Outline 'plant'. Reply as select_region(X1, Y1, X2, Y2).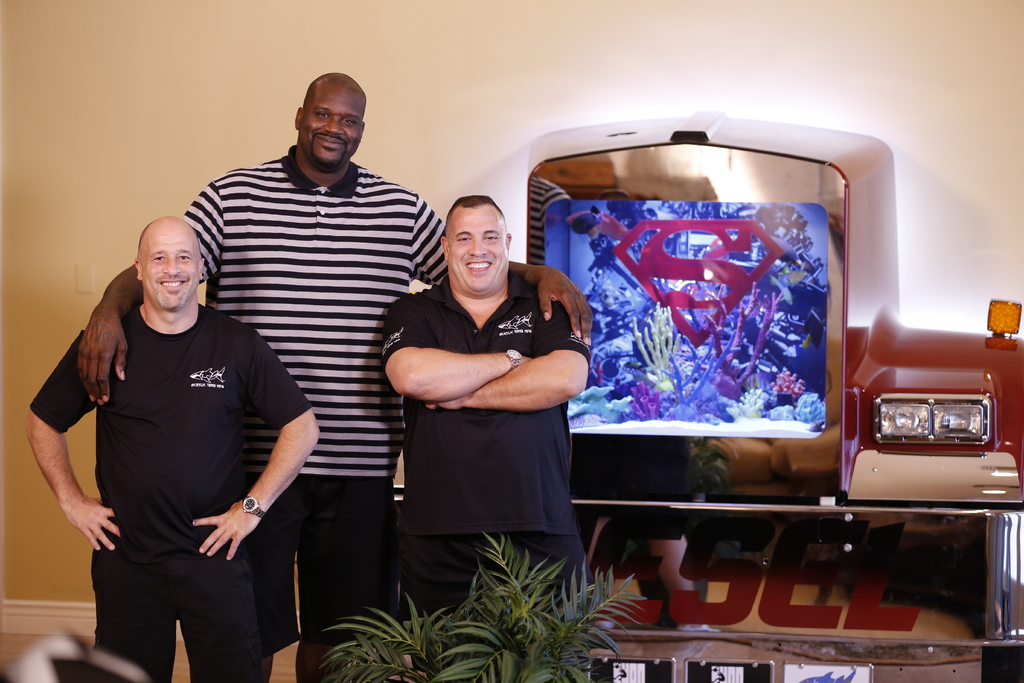
select_region(314, 580, 519, 682).
